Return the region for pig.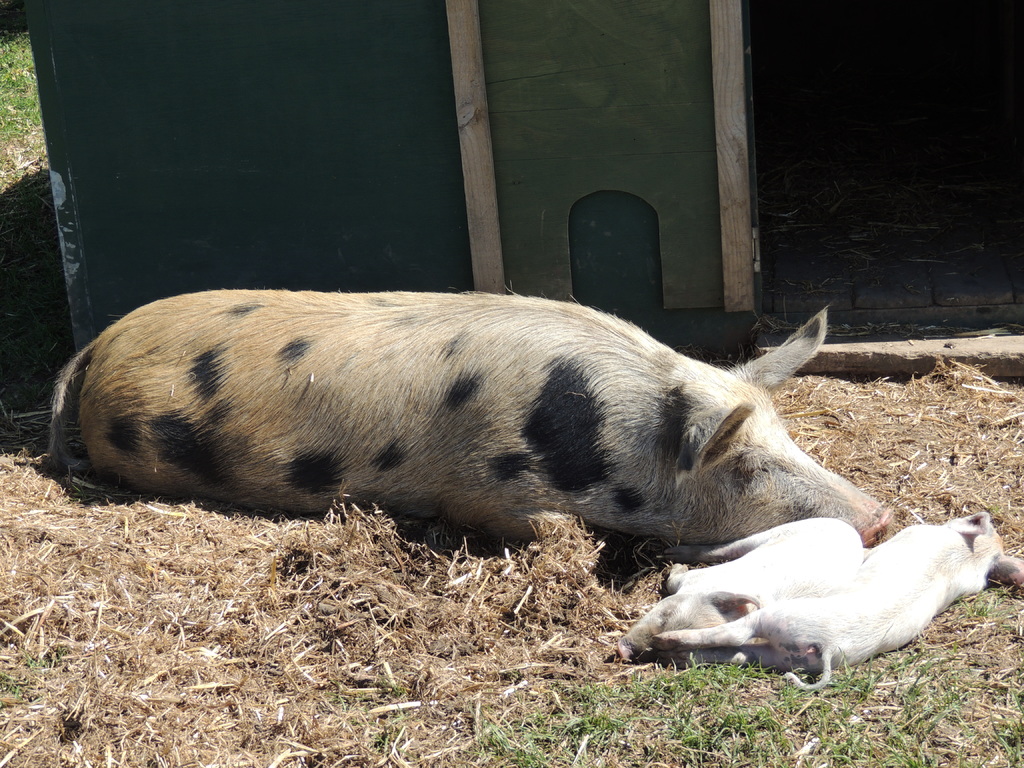
[left=651, top=509, right=1023, bottom=692].
